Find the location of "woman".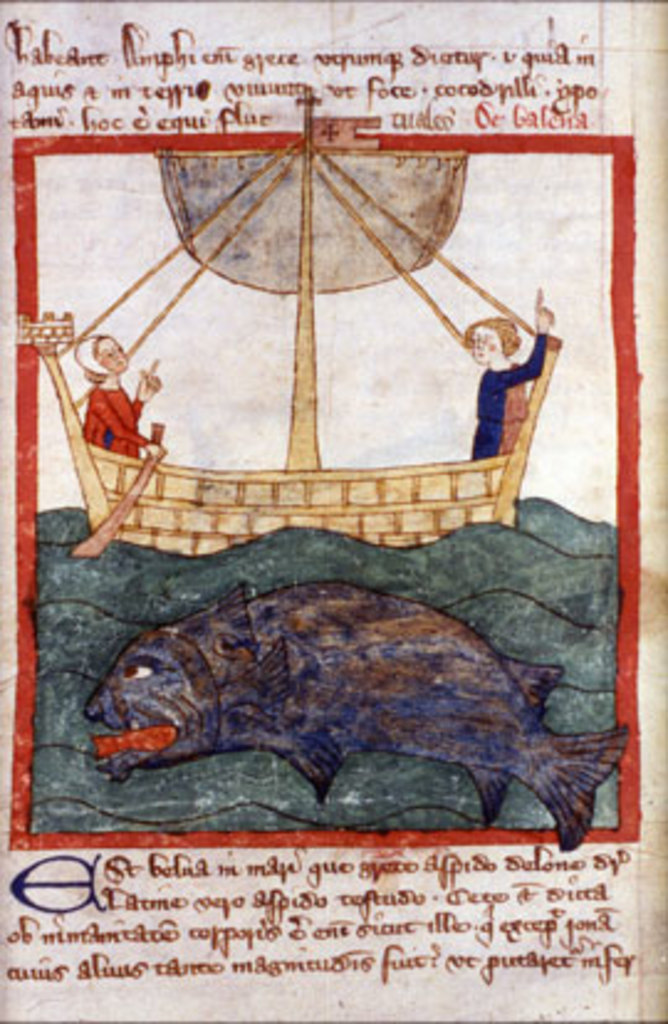
Location: 67:324:173:490.
